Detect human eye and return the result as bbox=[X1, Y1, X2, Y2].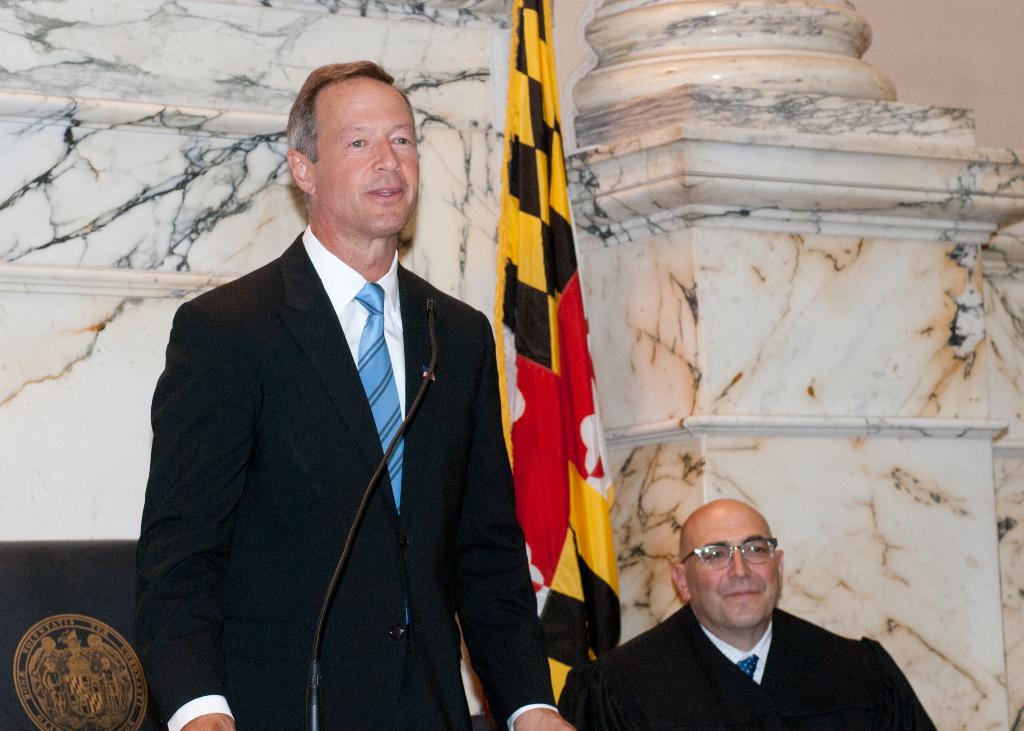
bbox=[703, 547, 727, 564].
